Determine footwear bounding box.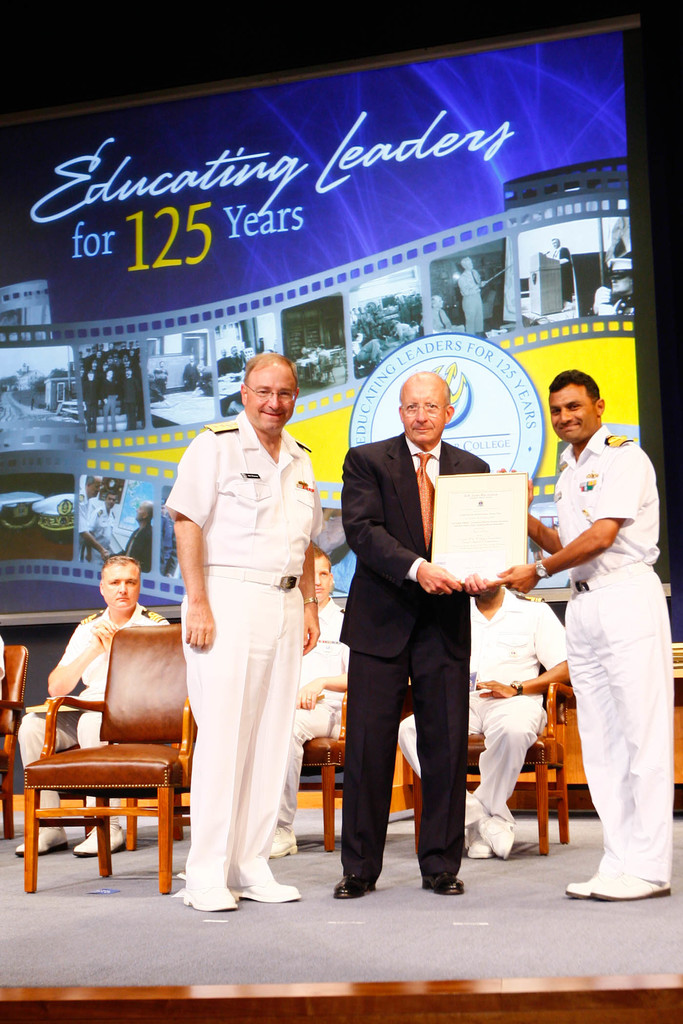
Determined: region(475, 812, 516, 858).
